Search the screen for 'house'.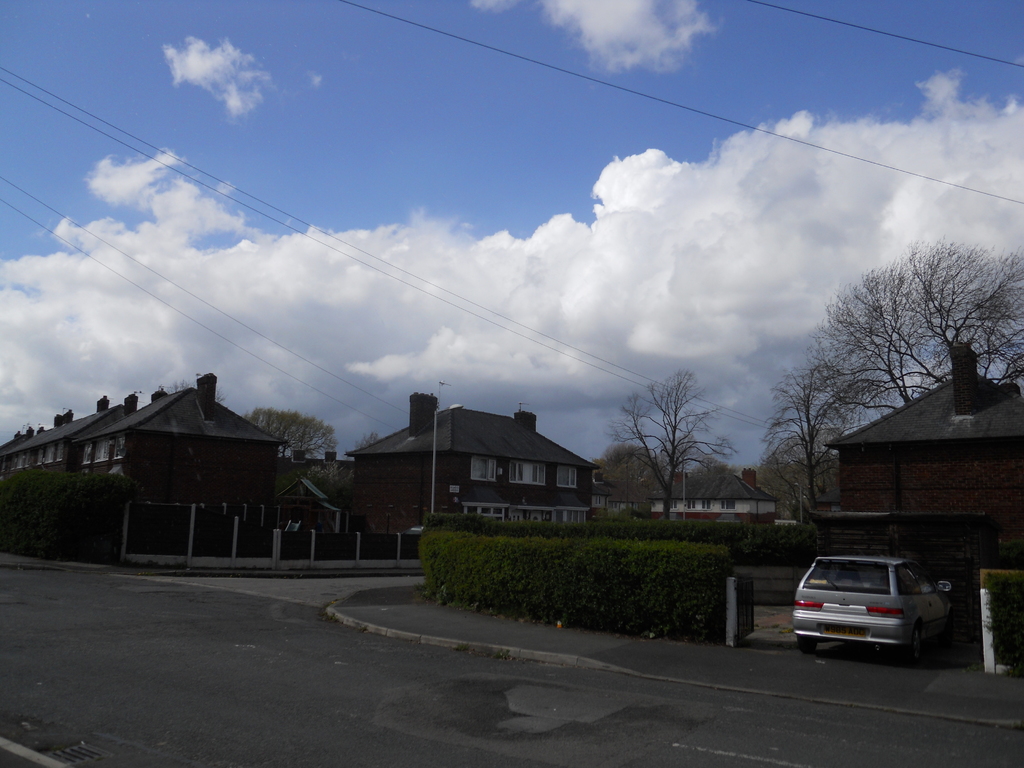
Found at {"left": 336, "top": 401, "right": 603, "bottom": 538}.
